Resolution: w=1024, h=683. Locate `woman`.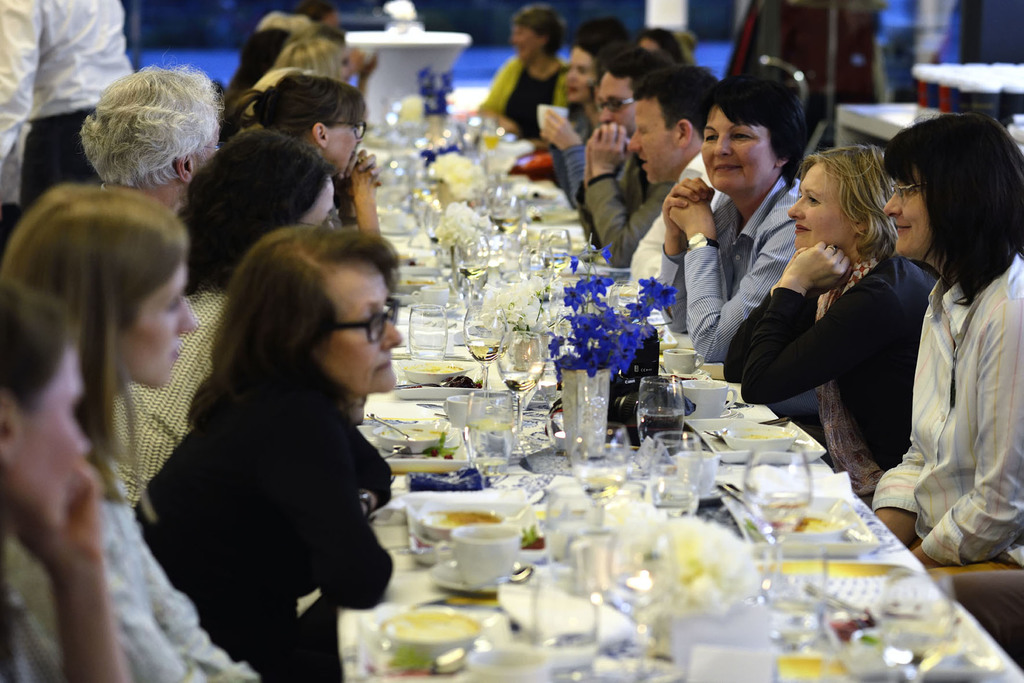
216:68:381:240.
